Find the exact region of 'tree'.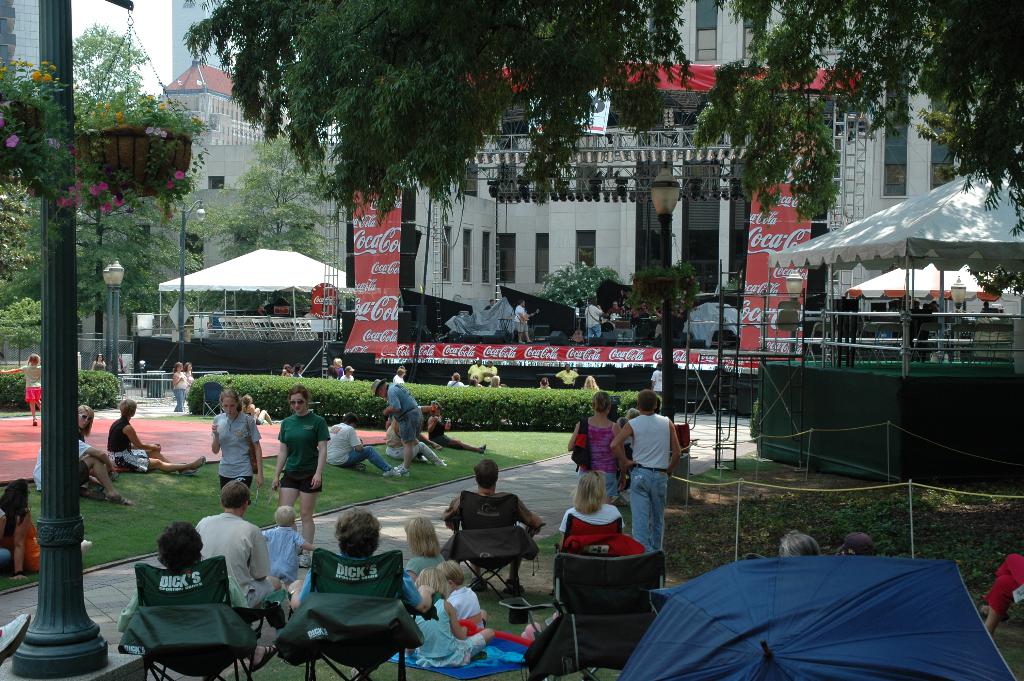
Exact region: Rect(0, 170, 42, 364).
